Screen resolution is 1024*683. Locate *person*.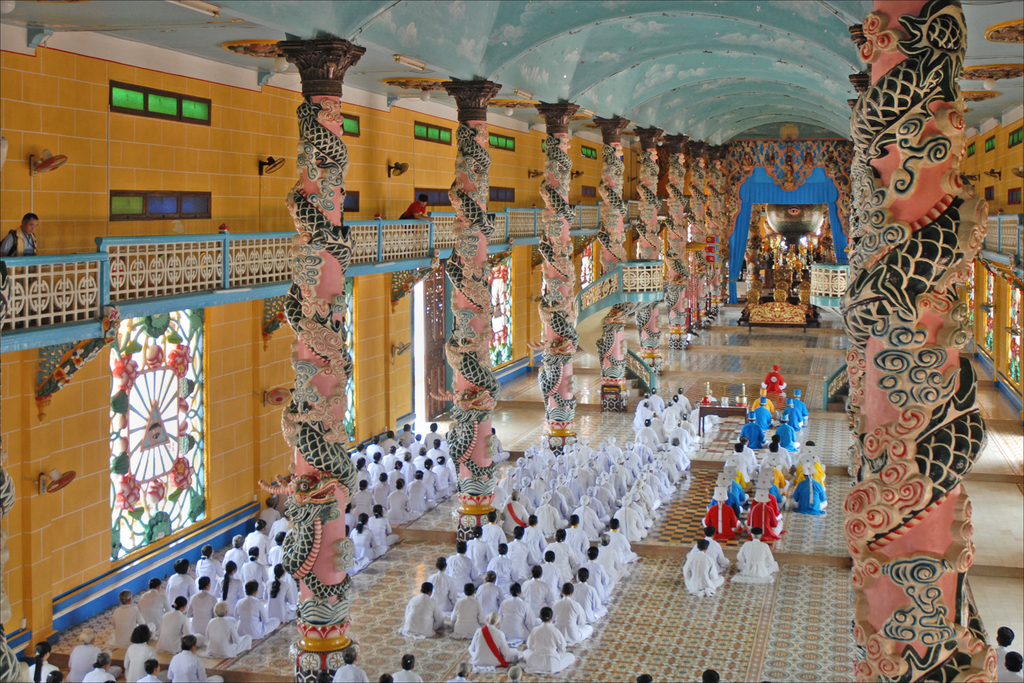
(263, 556, 307, 622).
